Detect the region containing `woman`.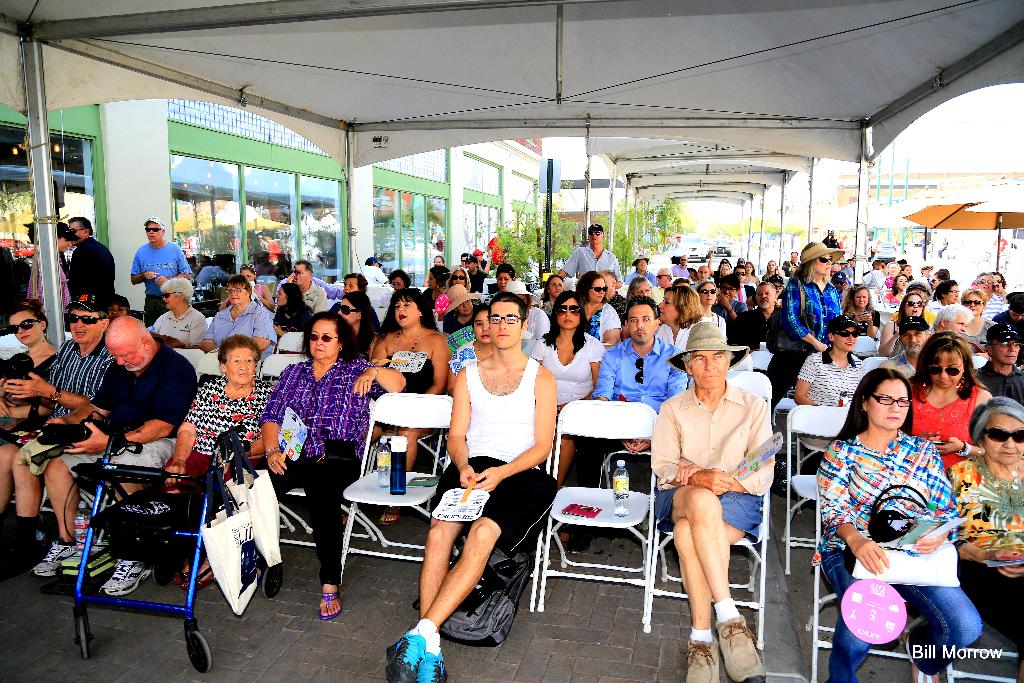
left=819, top=347, right=980, bottom=659.
